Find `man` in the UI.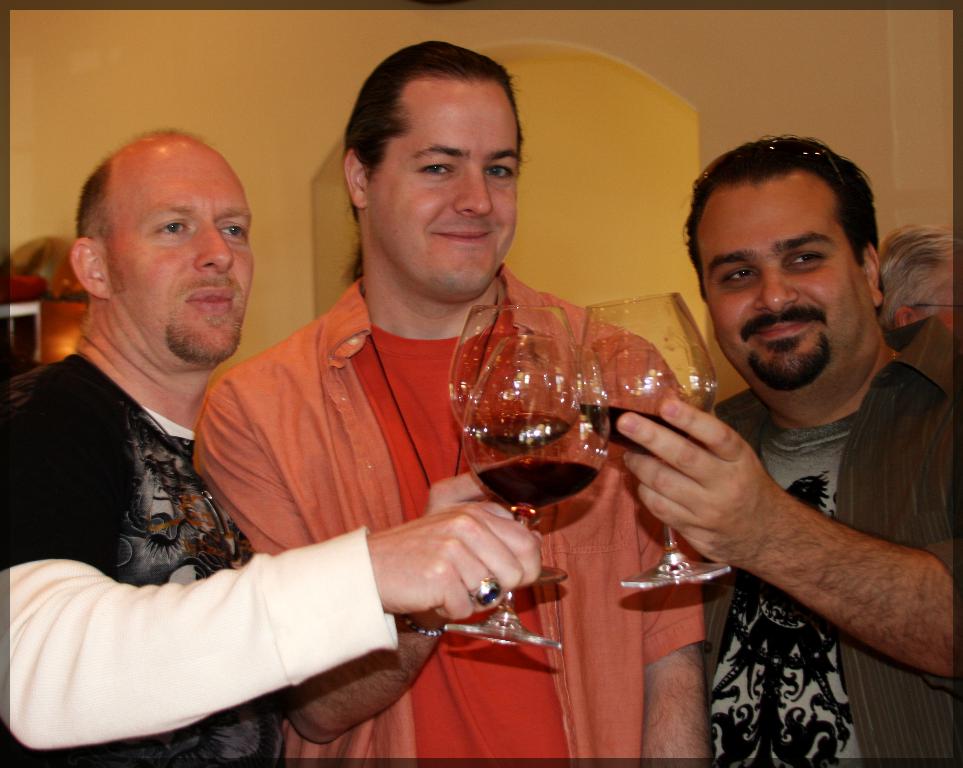
UI element at box=[876, 220, 959, 327].
